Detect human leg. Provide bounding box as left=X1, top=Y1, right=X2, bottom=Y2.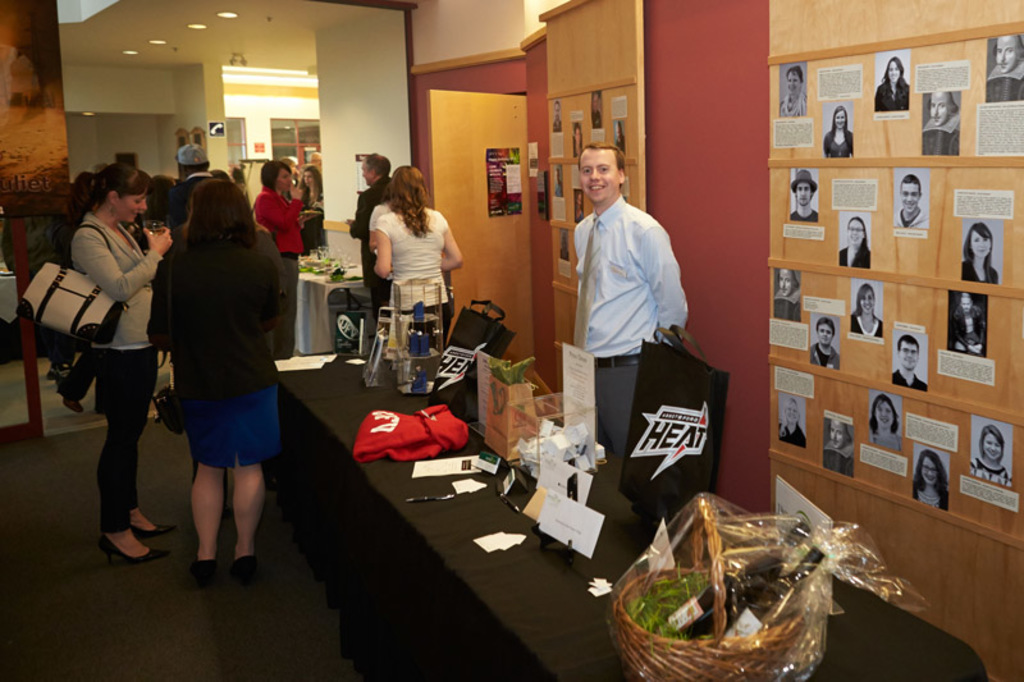
left=189, top=372, right=227, bottom=577.
